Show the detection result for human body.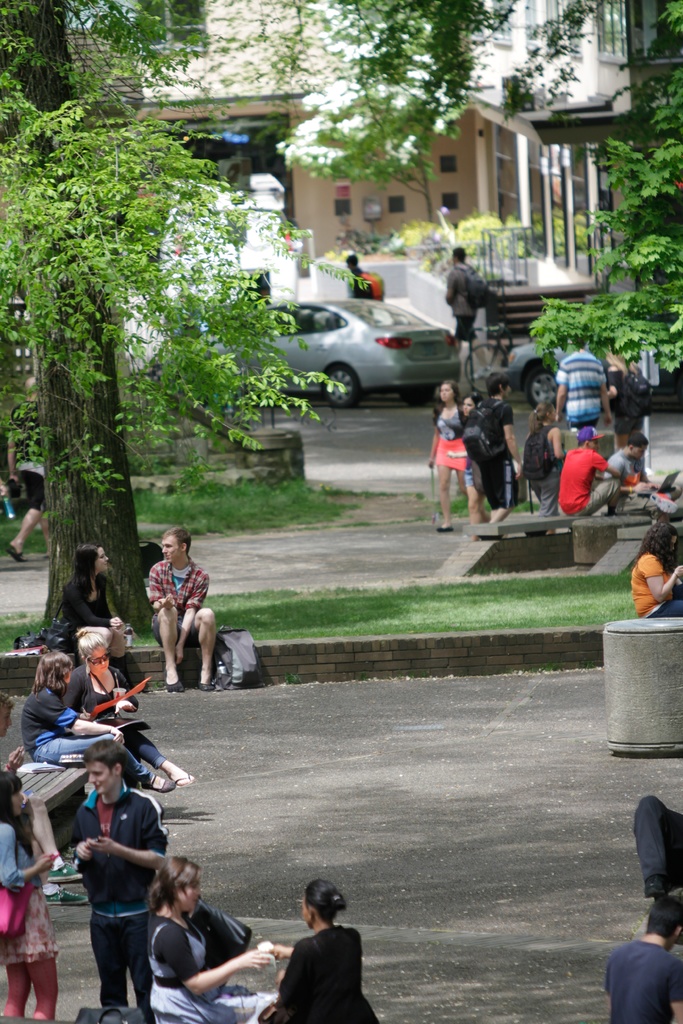
<box>21,650,175,788</box>.
